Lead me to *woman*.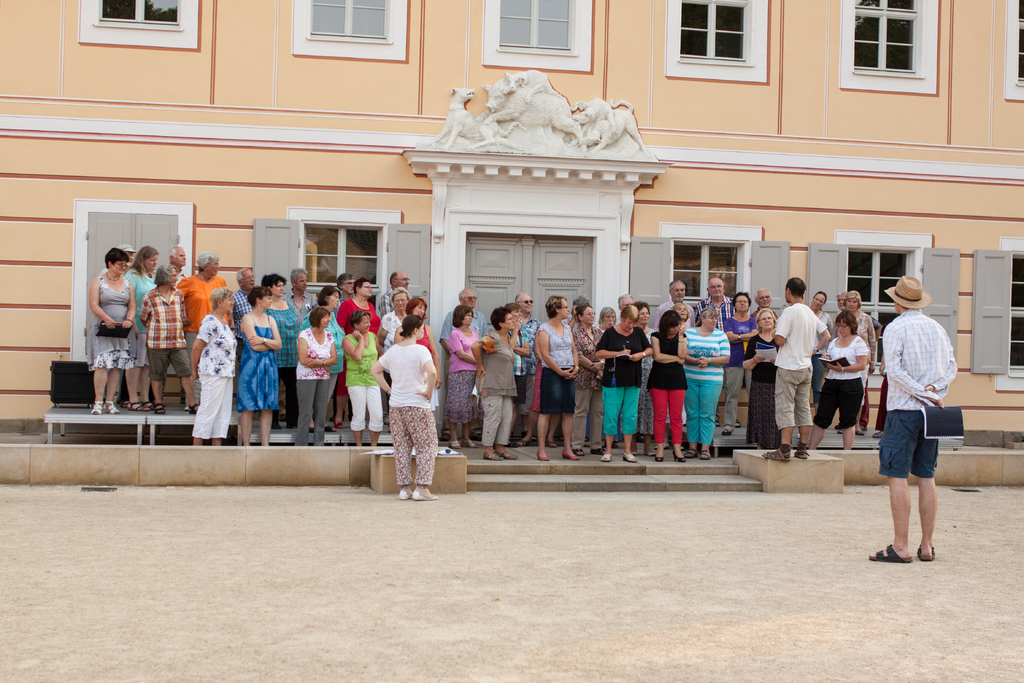
Lead to bbox=[598, 310, 622, 330].
